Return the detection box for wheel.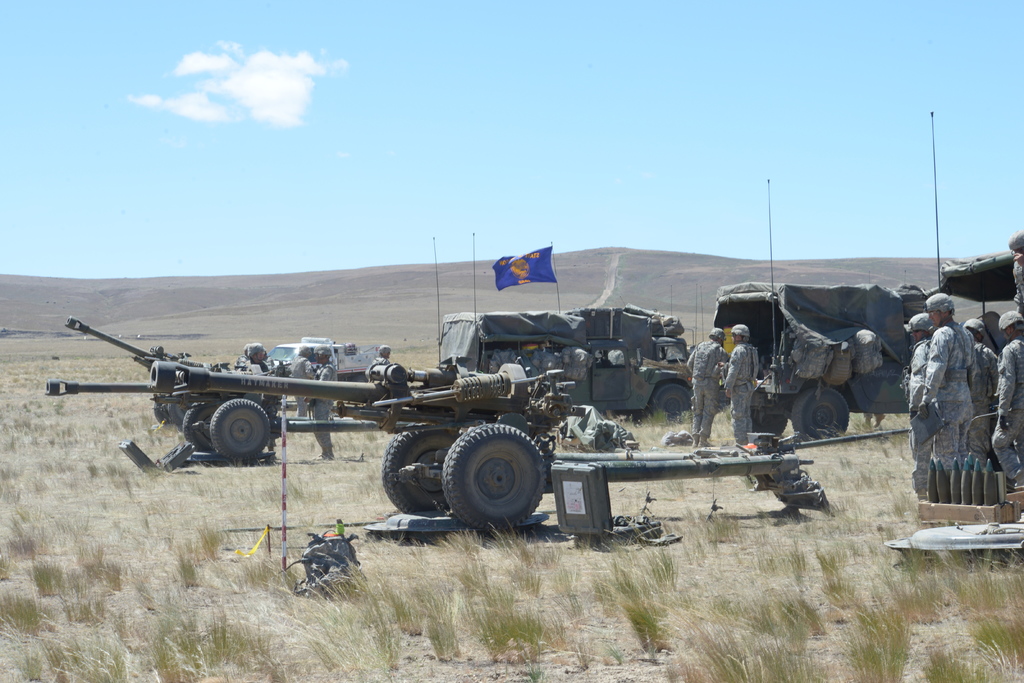
163:400:189:424.
